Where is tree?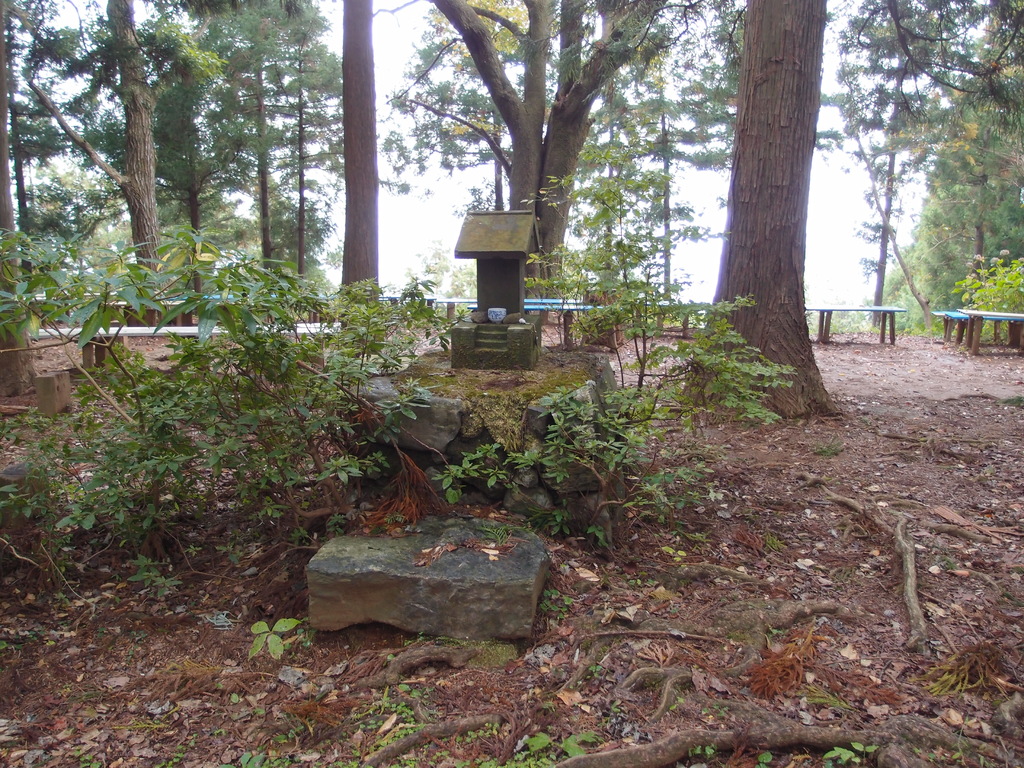
box(685, 0, 860, 431).
